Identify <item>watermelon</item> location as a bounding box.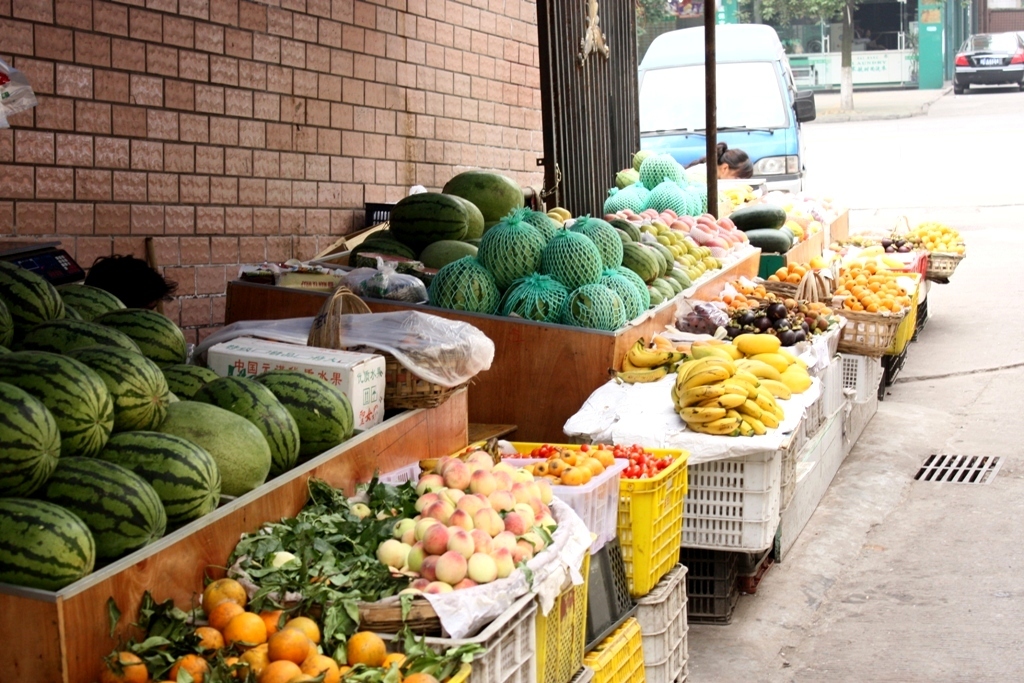
left=729, top=200, right=788, bottom=230.
